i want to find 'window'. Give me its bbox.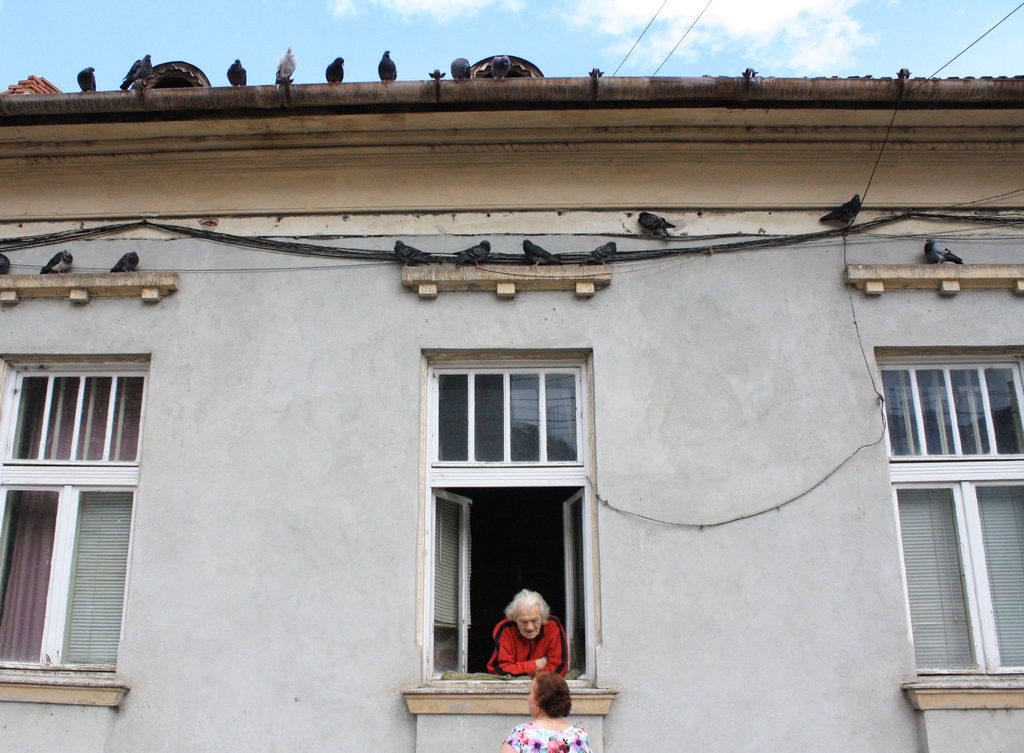
detection(403, 348, 620, 718).
